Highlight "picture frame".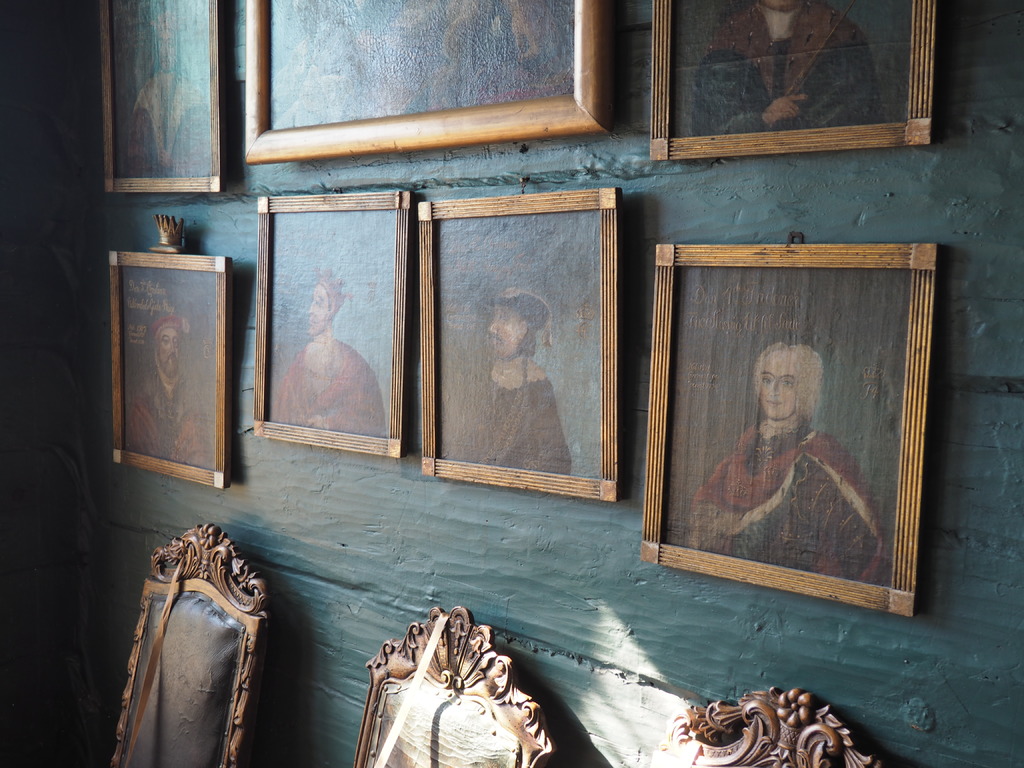
Highlighted region: bbox(650, 2, 940, 162).
